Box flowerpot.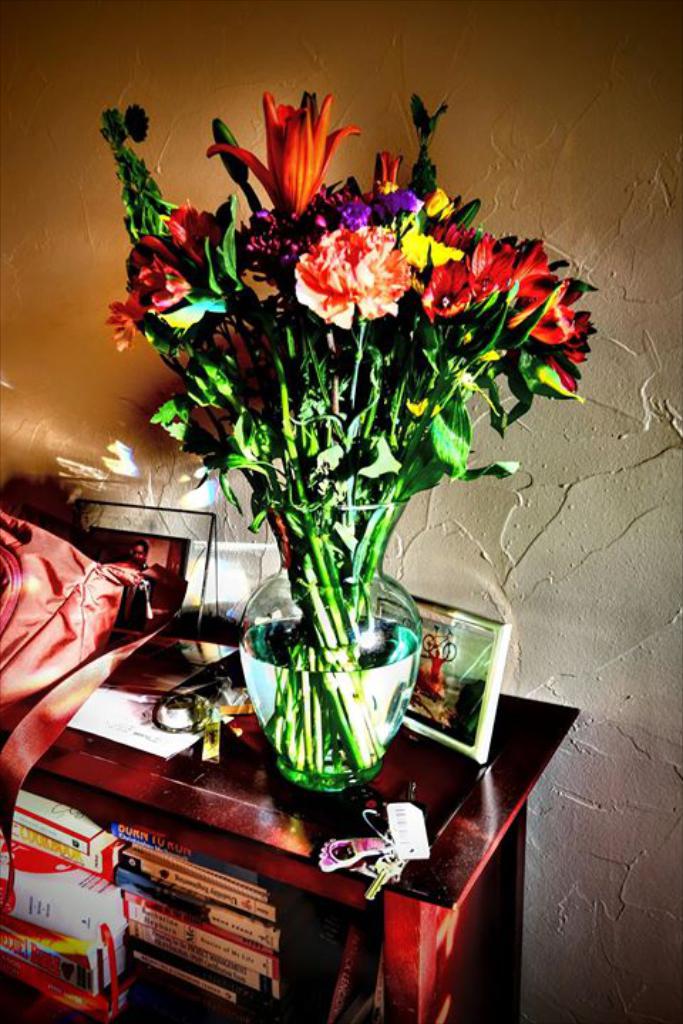
243, 639, 404, 801.
